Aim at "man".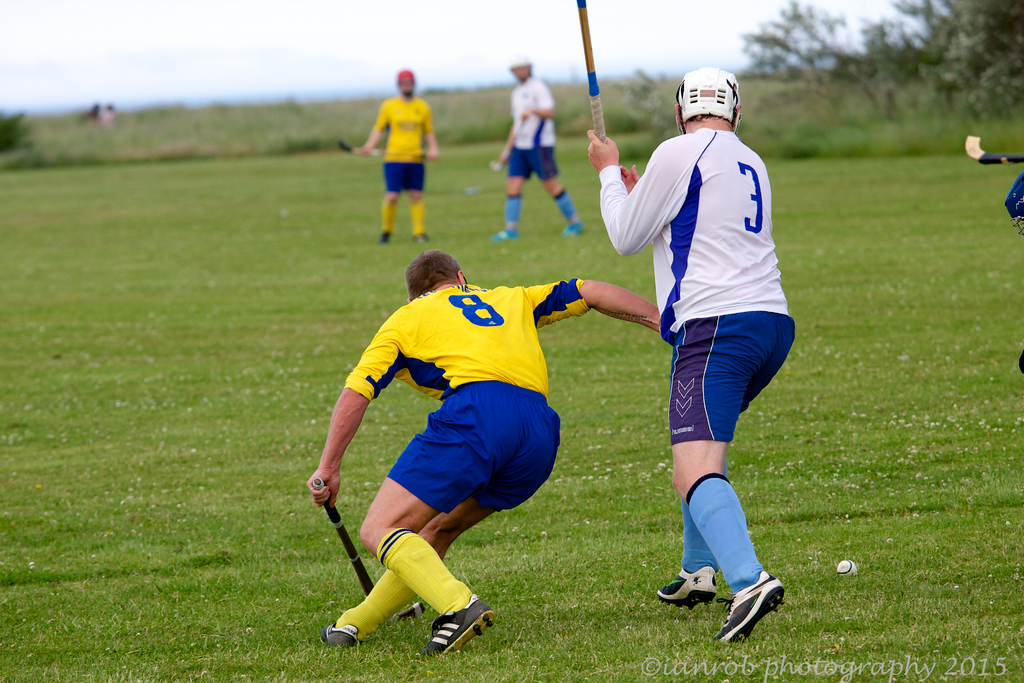
Aimed at (x1=593, y1=27, x2=806, y2=655).
